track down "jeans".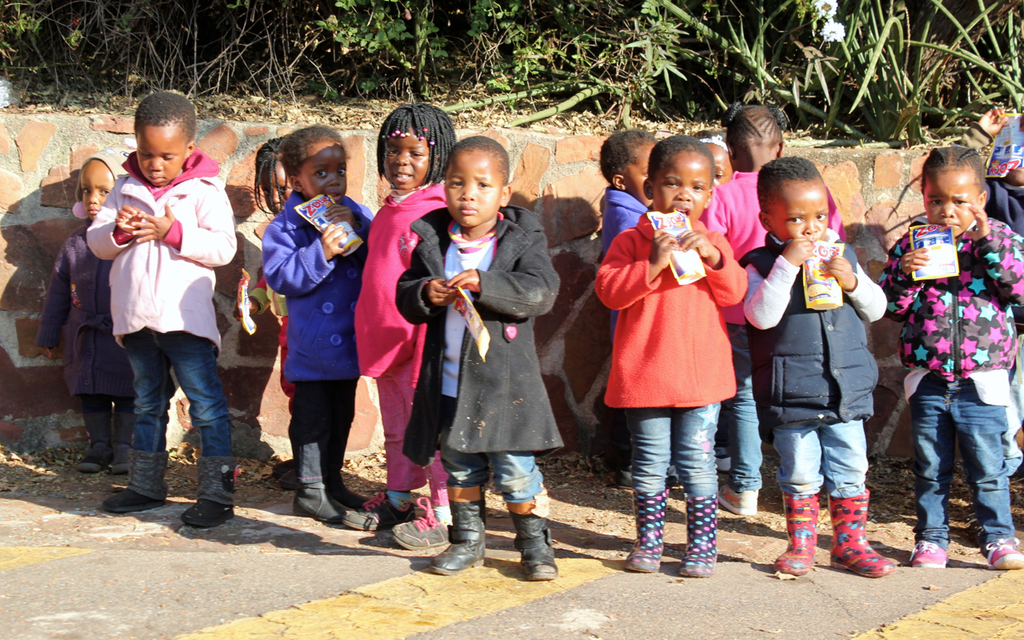
Tracked to box(123, 328, 235, 456).
